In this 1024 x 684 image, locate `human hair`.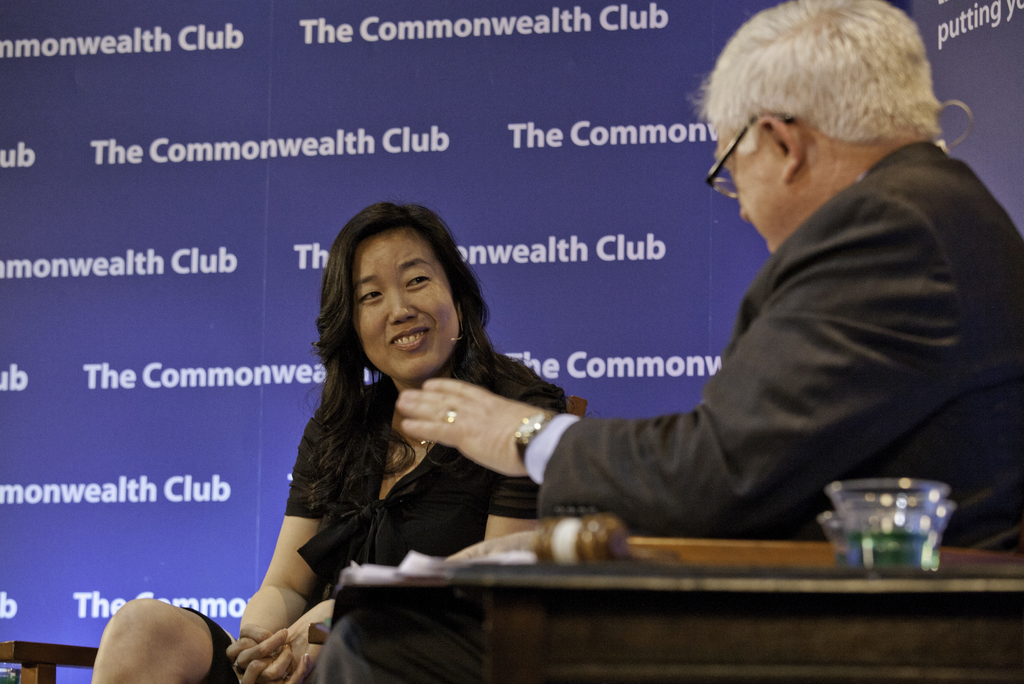
Bounding box: [297,193,578,521].
